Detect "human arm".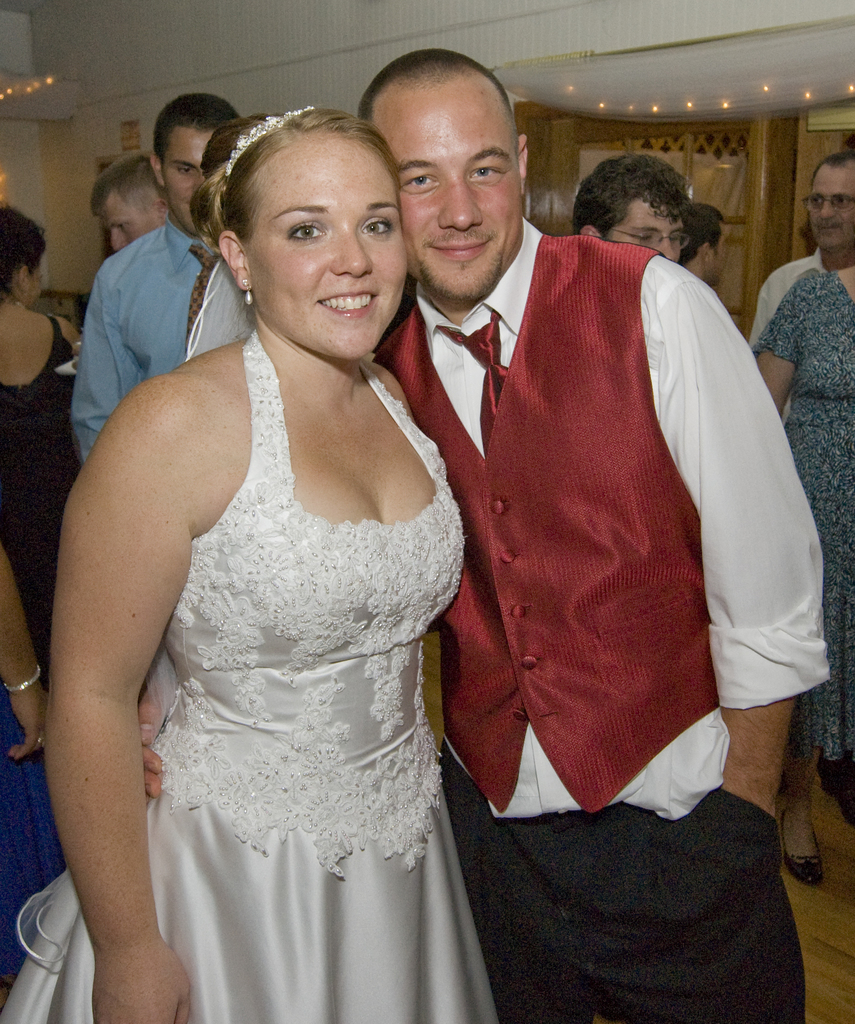
Detected at 0 538 54 762.
